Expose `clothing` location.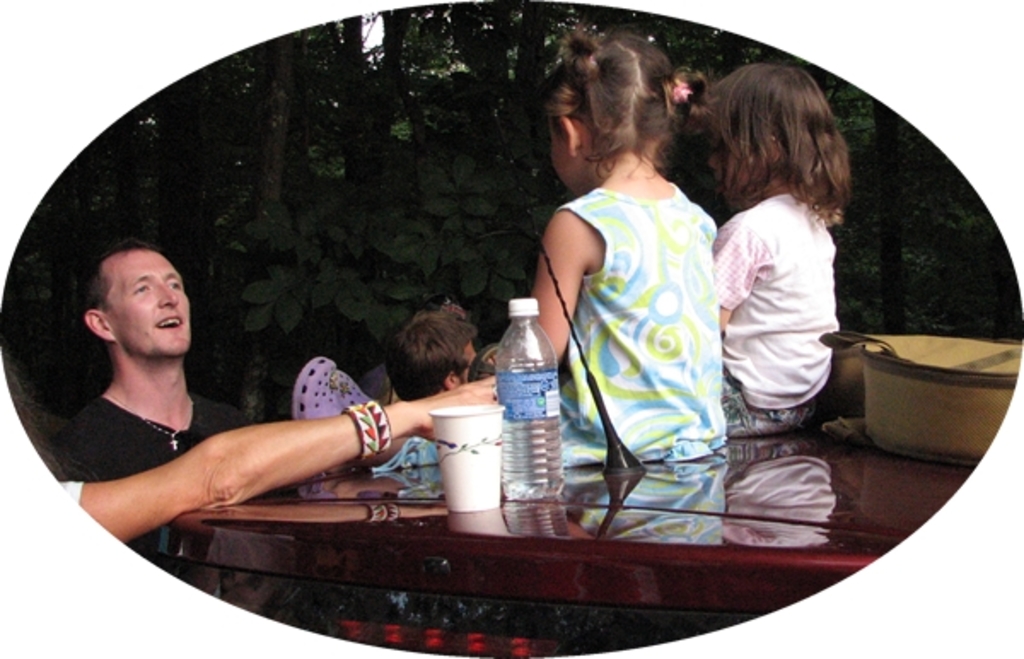
Exposed at bbox=(572, 166, 729, 478).
